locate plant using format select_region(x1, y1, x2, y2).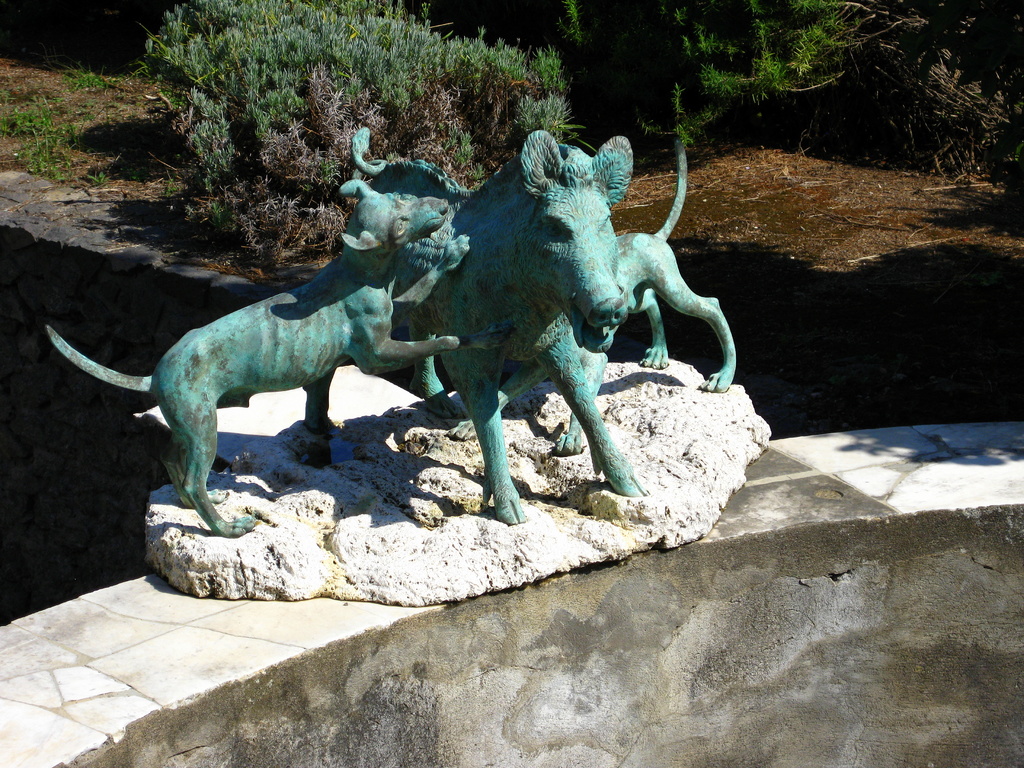
select_region(0, 99, 62, 141).
